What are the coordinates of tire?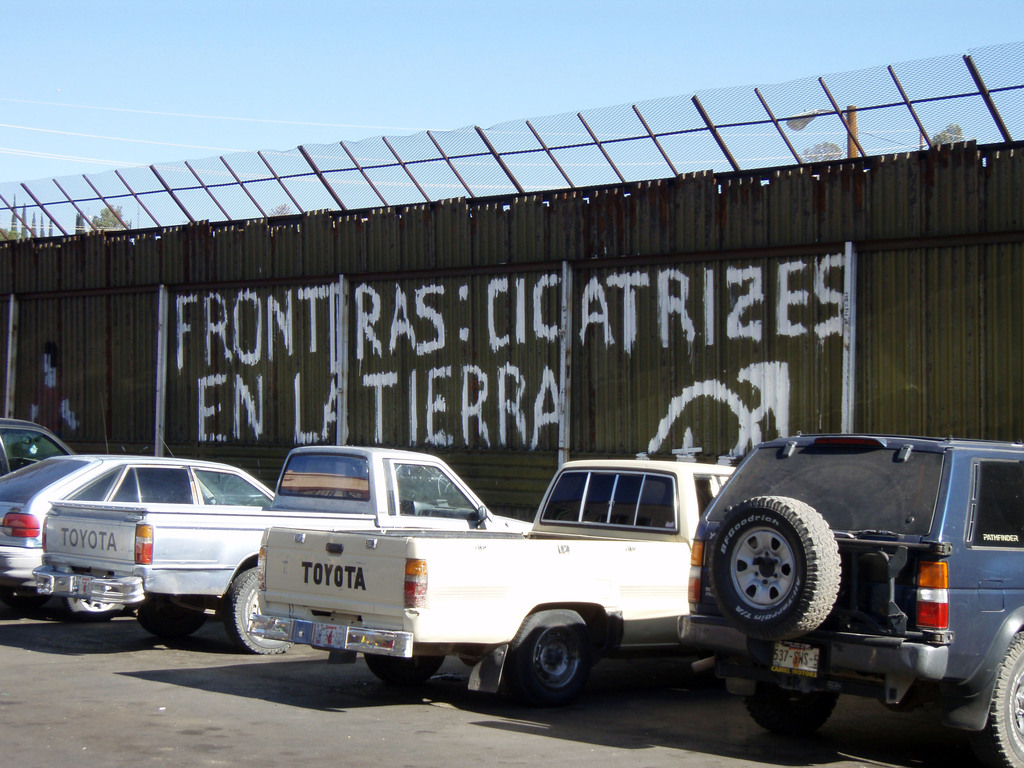
x1=981 y1=627 x2=1023 y2=766.
